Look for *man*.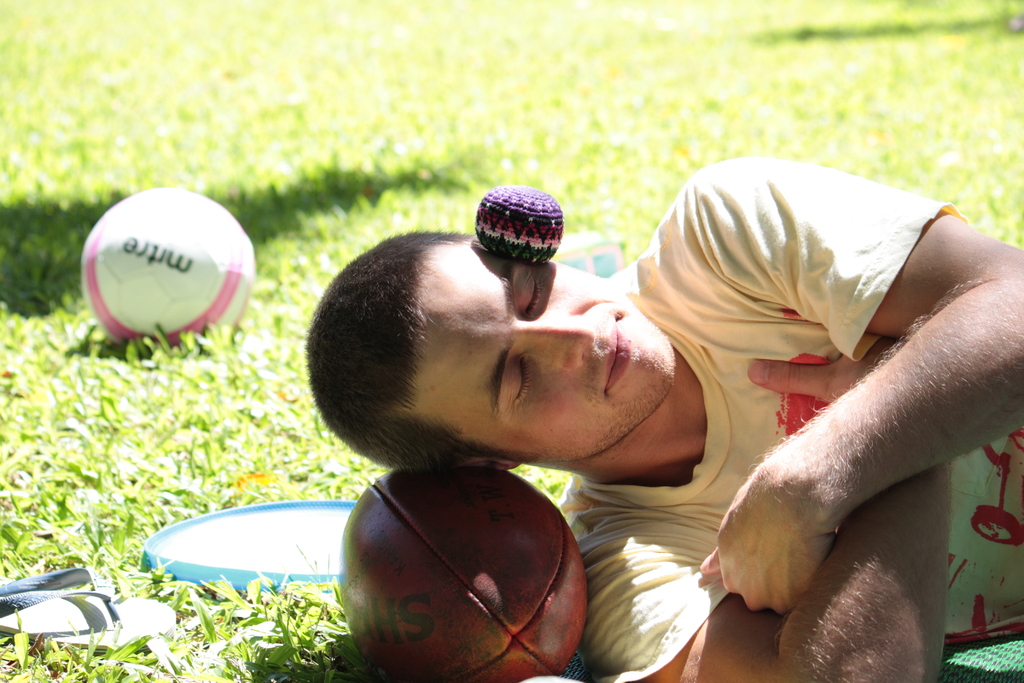
Found: (left=249, top=169, right=982, bottom=652).
